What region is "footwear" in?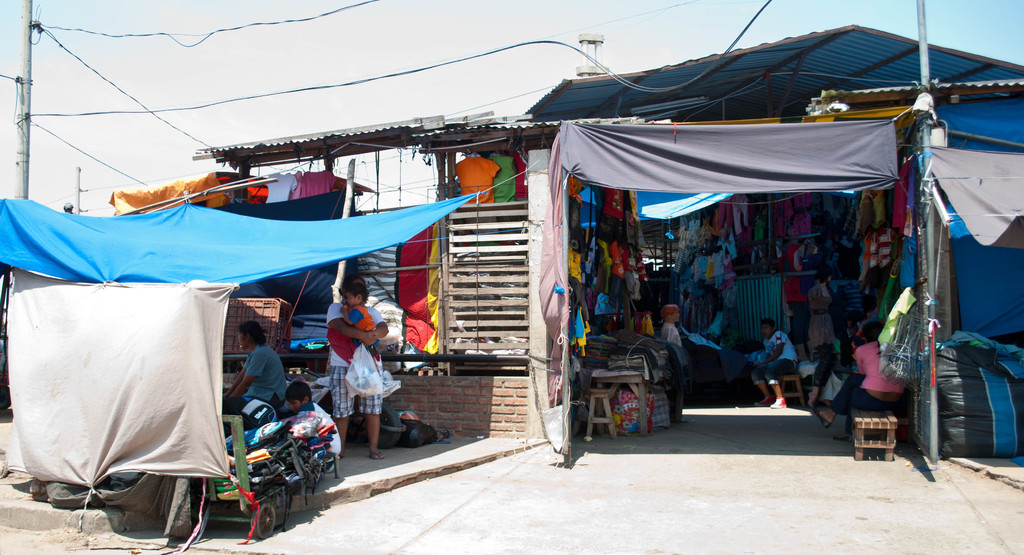
left=812, top=407, right=831, bottom=430.
